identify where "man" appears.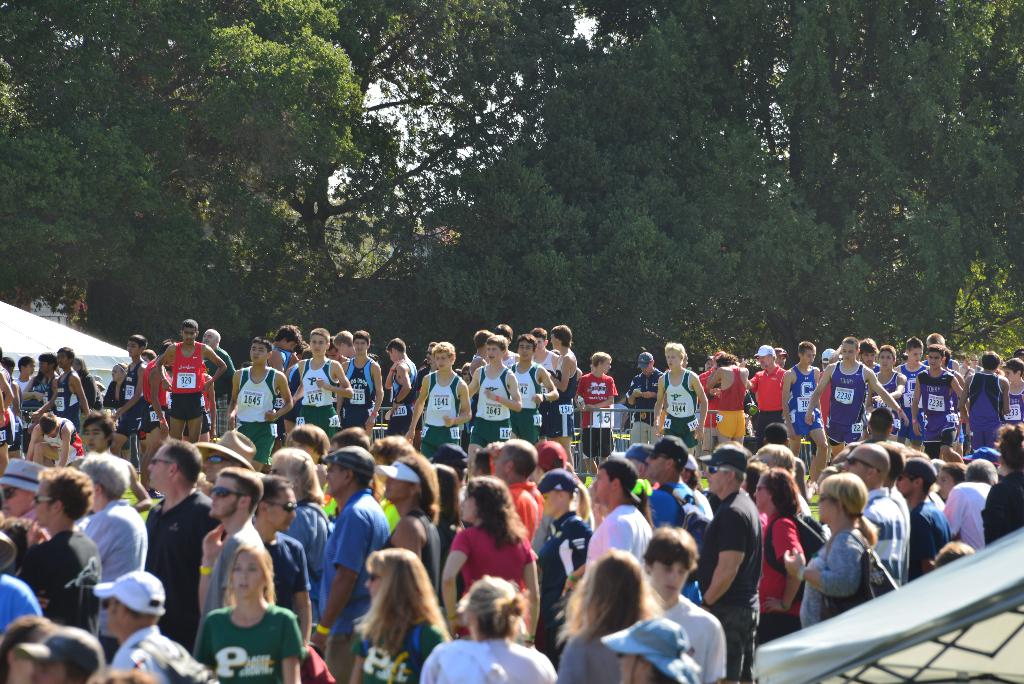
Appears at (left=465, top=337, right=518, bottom=446).
